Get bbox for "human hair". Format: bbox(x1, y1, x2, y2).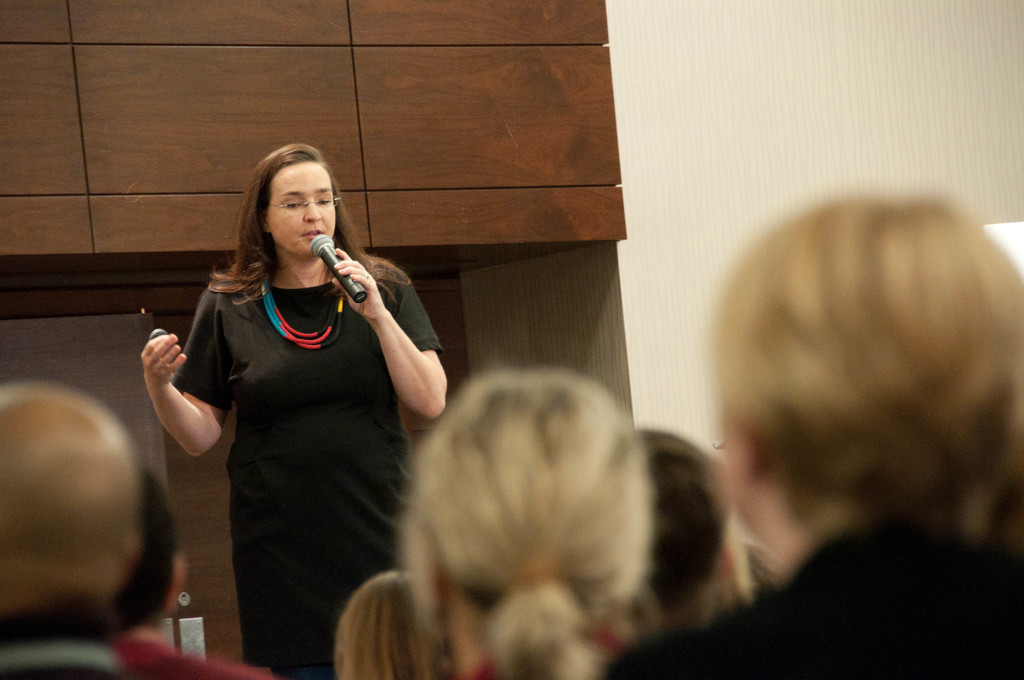
bbox(635, 421, 732, 588).
